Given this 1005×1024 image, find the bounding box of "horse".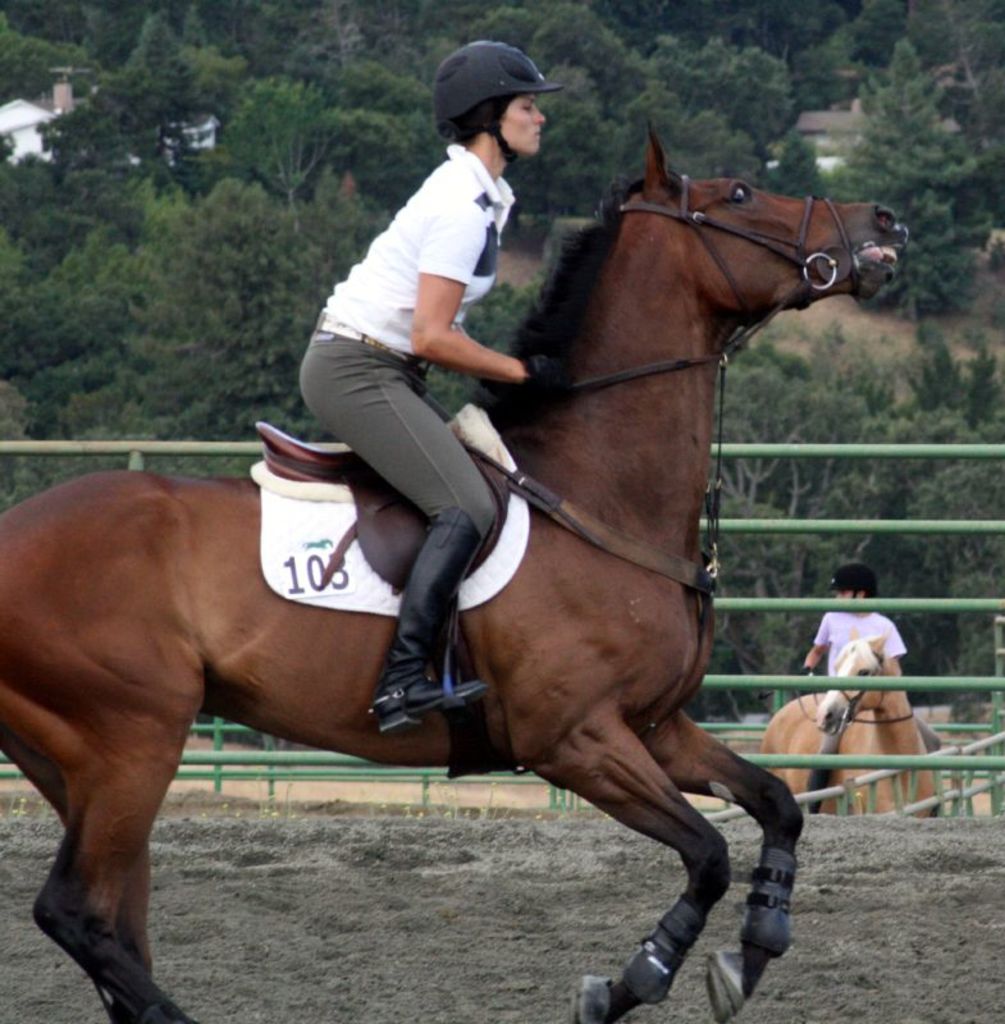
crop(0, 115, 904, 1023).
